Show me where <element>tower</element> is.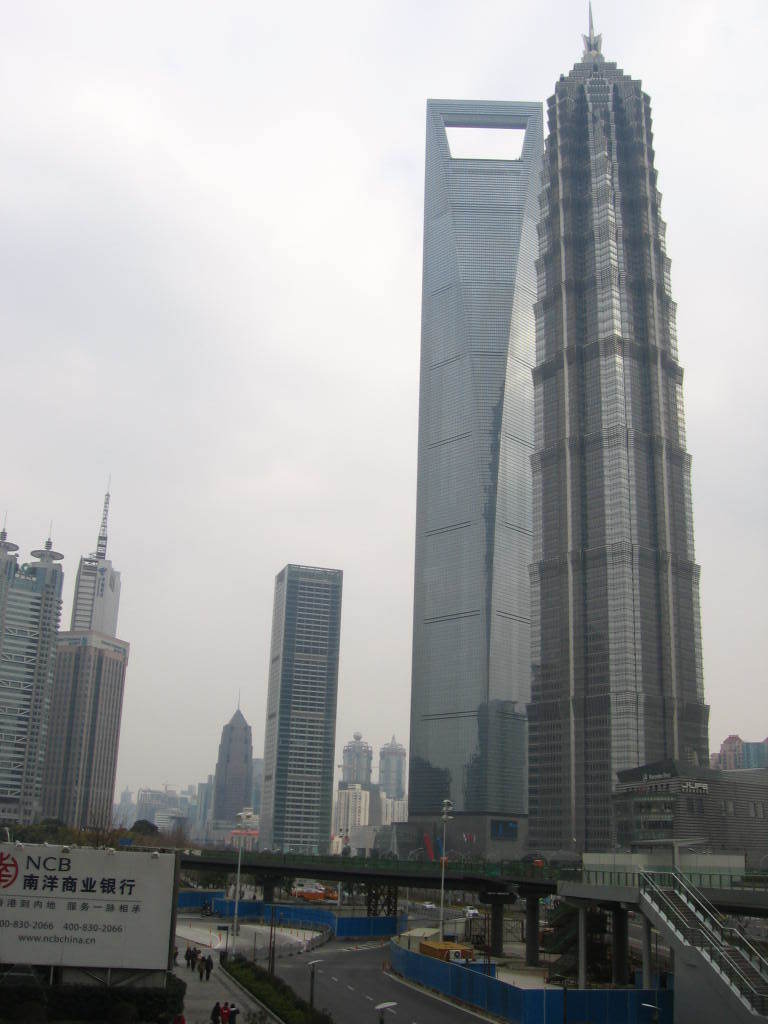
<element>tower</element> is at [left=211, top=718, right=252, bottom=828].
